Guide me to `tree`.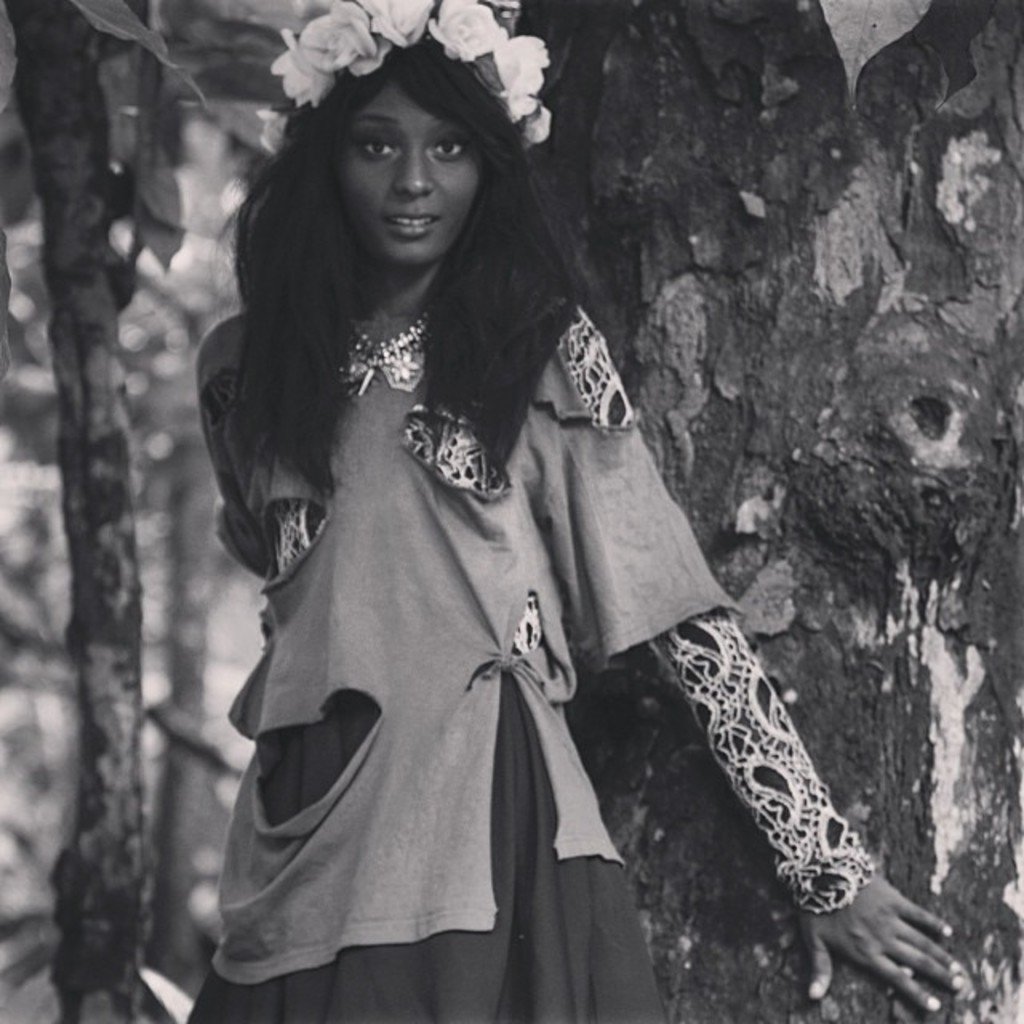
Guidance: (x1=490, y1=0, x2=1019, y2=1021).
